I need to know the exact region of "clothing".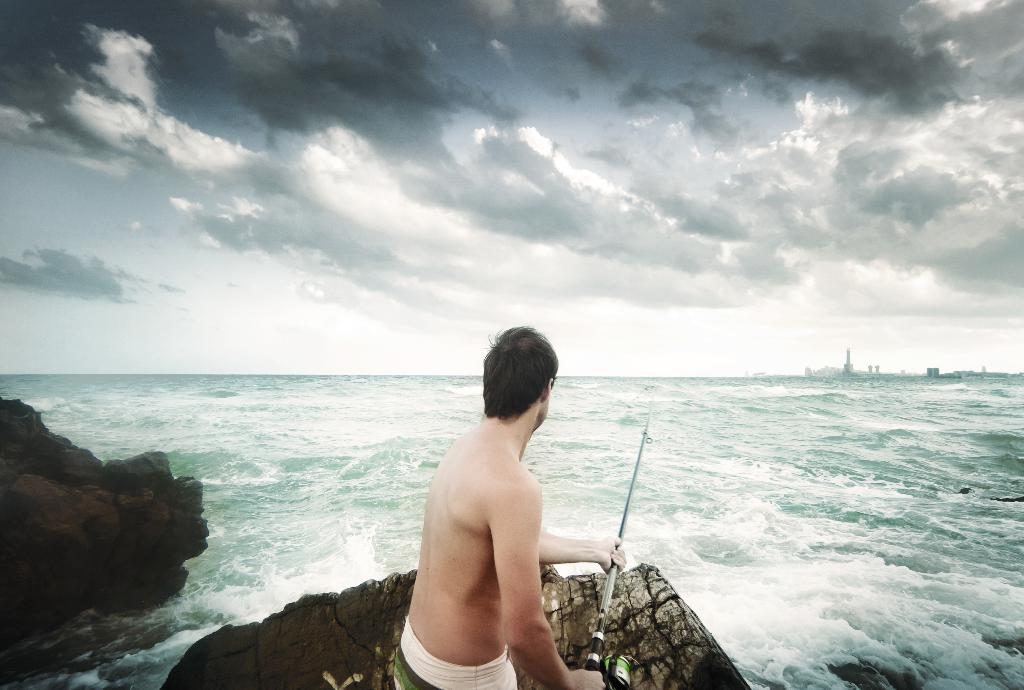
Region: l=392, t=617, r=513, b=689.
